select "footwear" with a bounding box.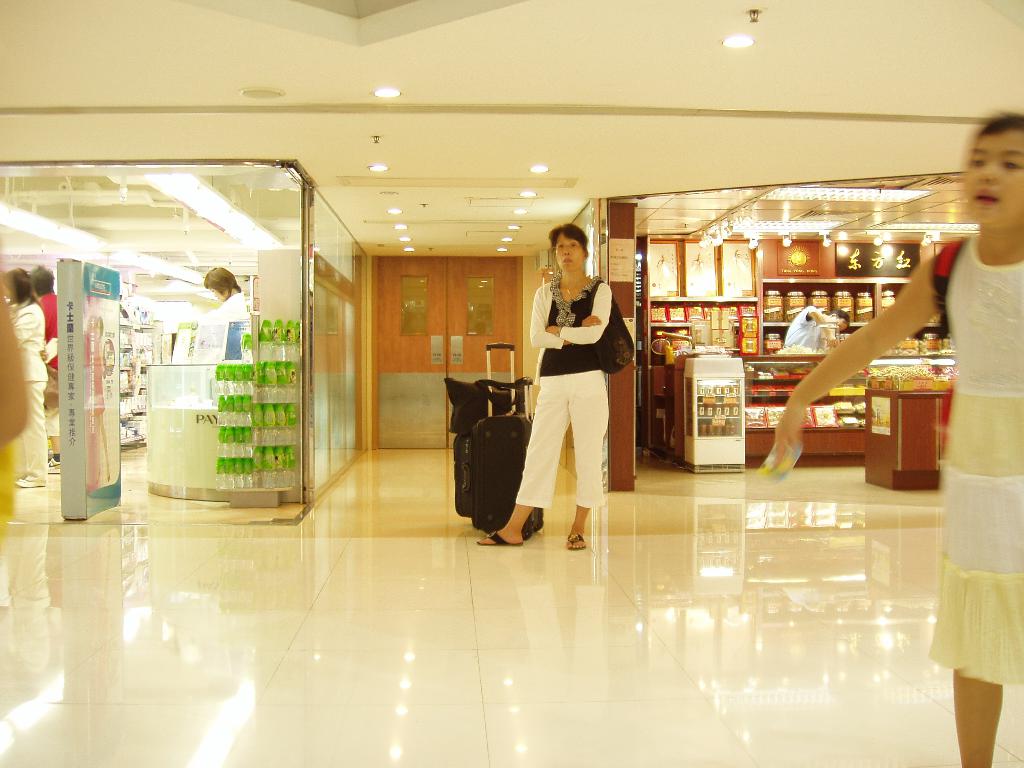
<bbox>10, 477, 47, 490</bbox>.
